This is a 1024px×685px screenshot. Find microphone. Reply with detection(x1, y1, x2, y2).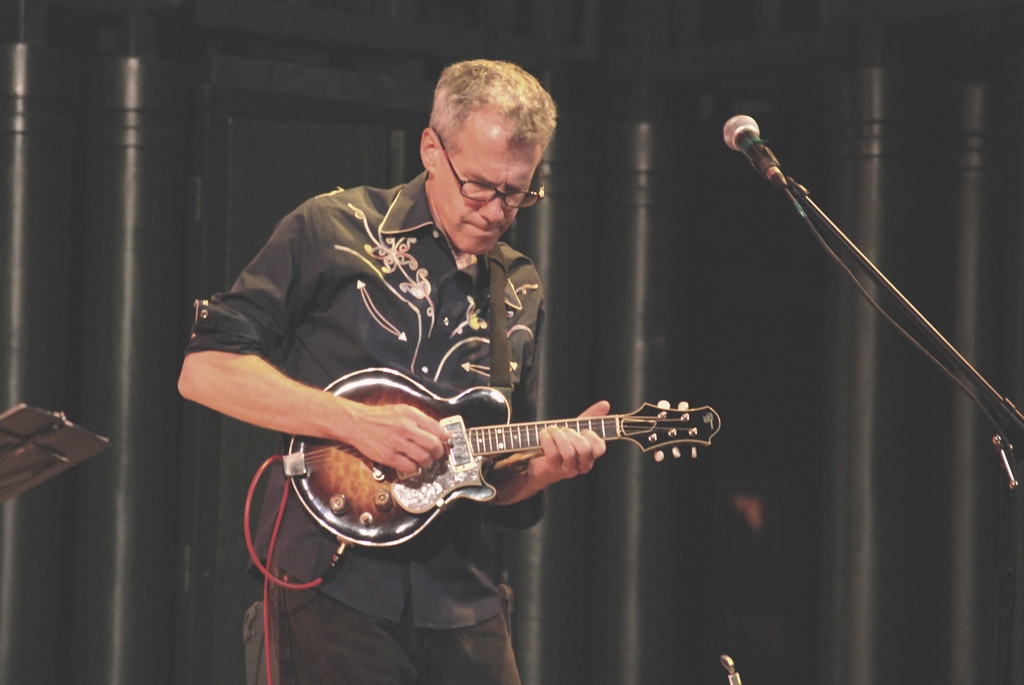
detection(719, 111, 787, 187).
